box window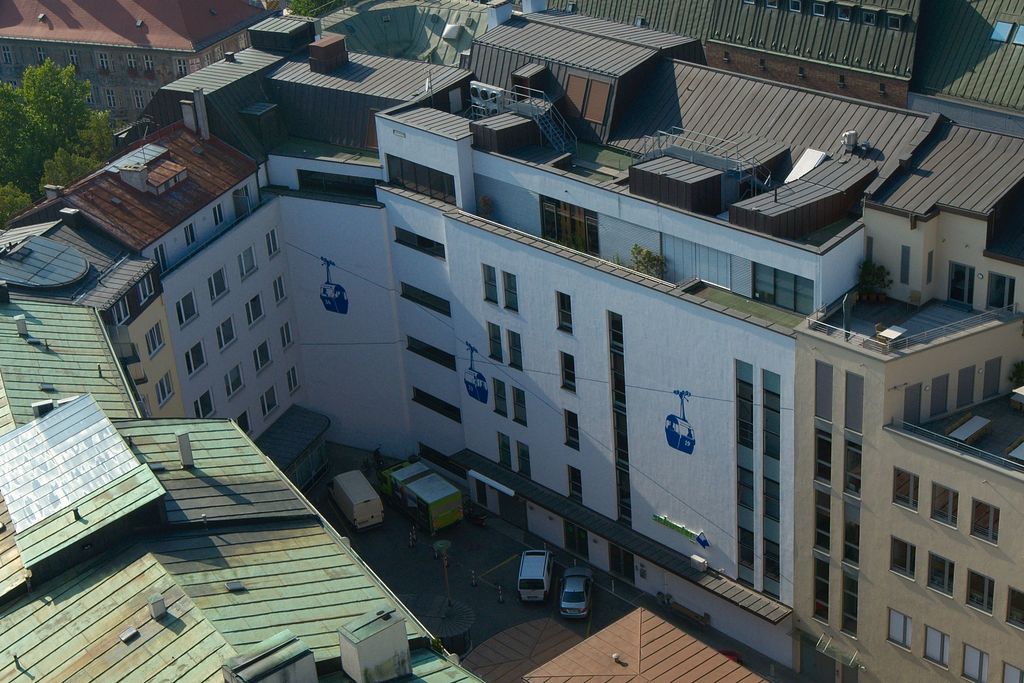
[left=179, top=219, right=200, bottom=248]
